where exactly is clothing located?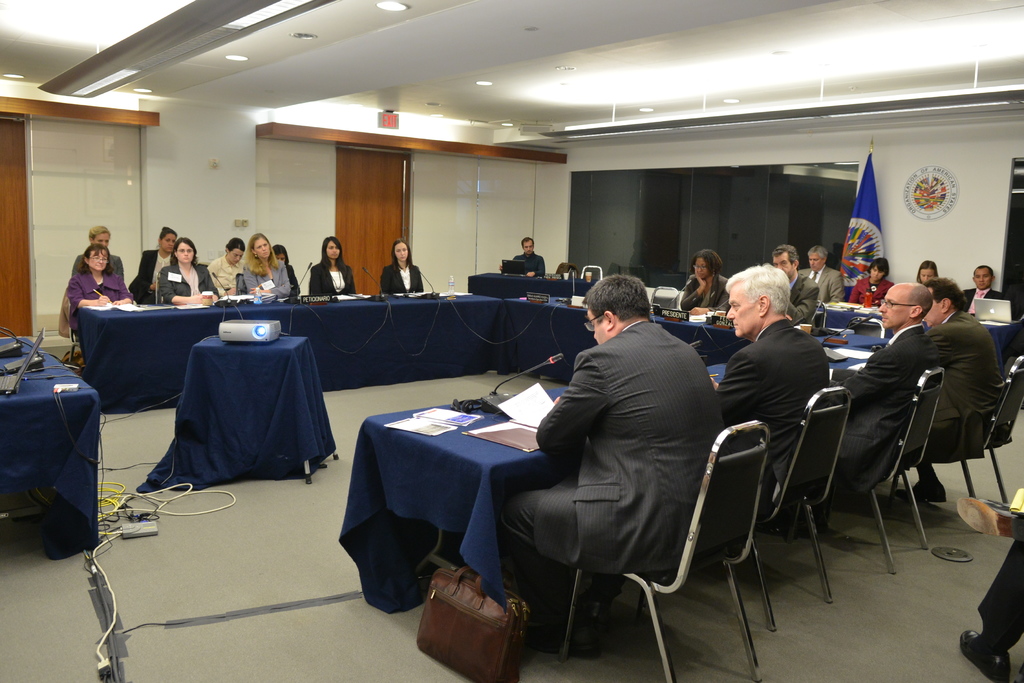
Its bounding box is box=[132, 249, 175, 308].
